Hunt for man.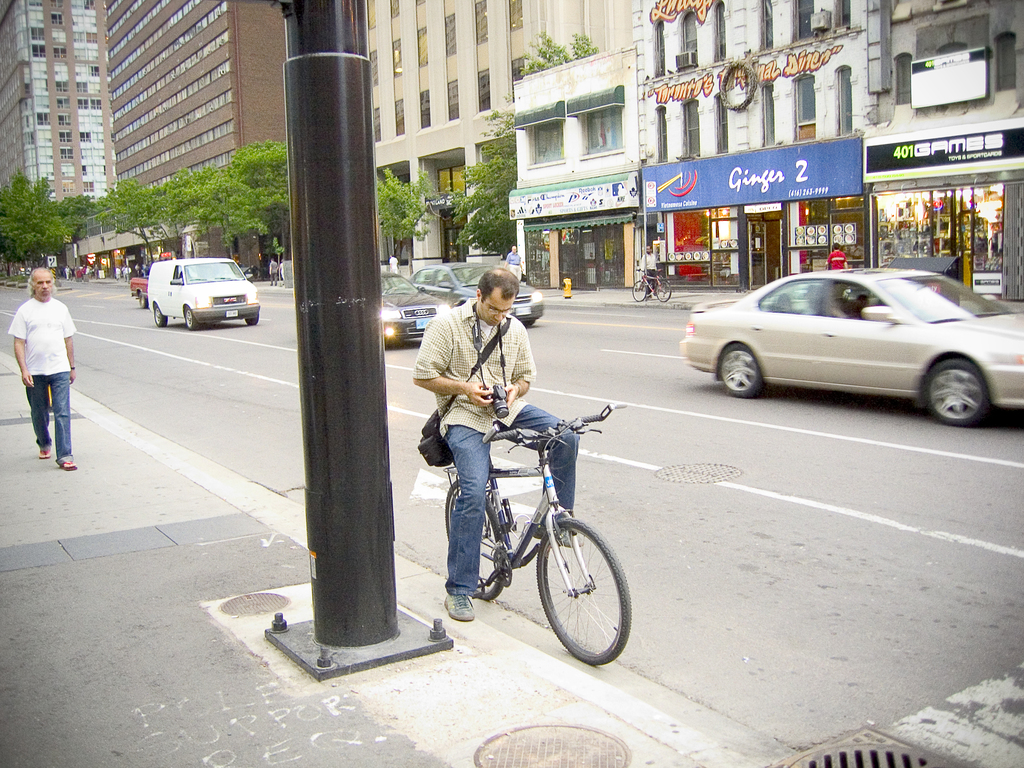
Hunted down at [x1=636, y1=243, x2=659, y2=299].
